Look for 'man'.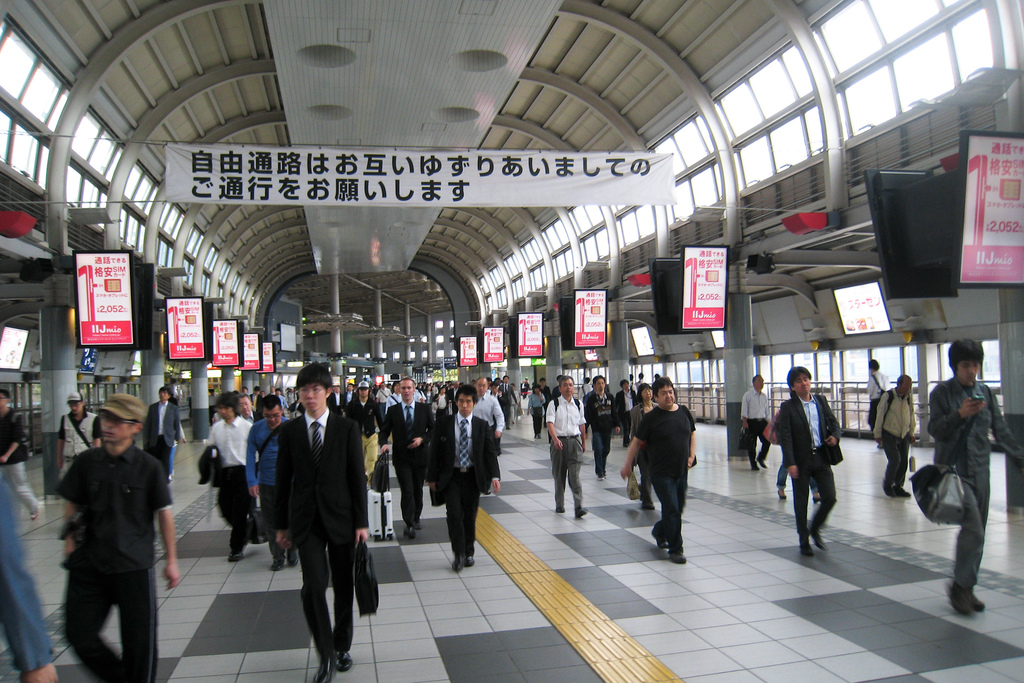
Found: detection(54, 389, 104, 489).
